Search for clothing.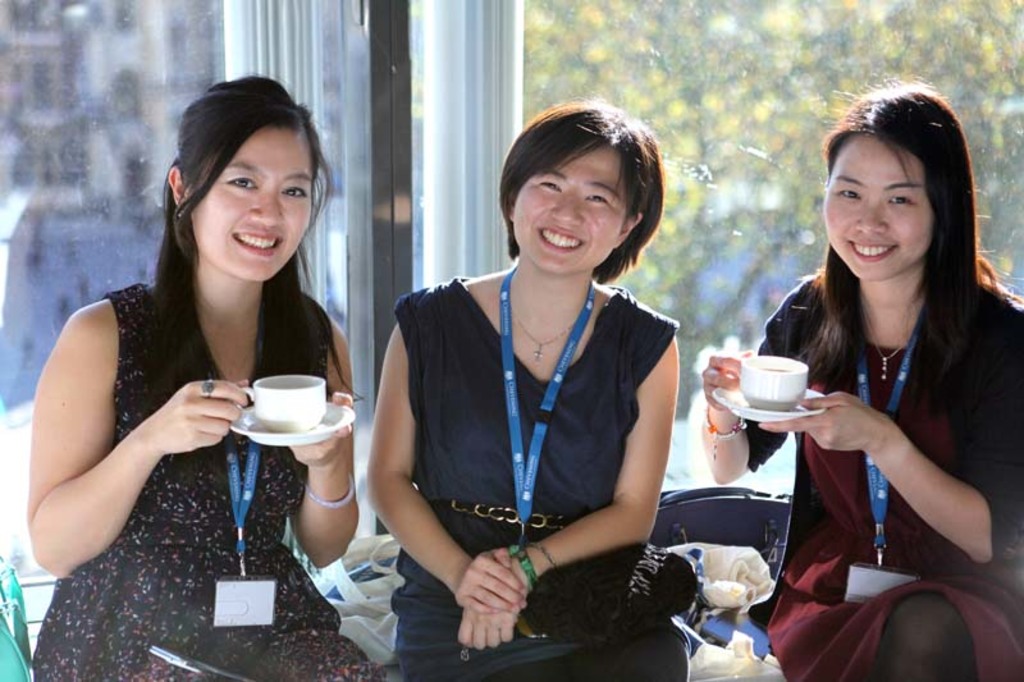
Found at 730/252/1016/681.
